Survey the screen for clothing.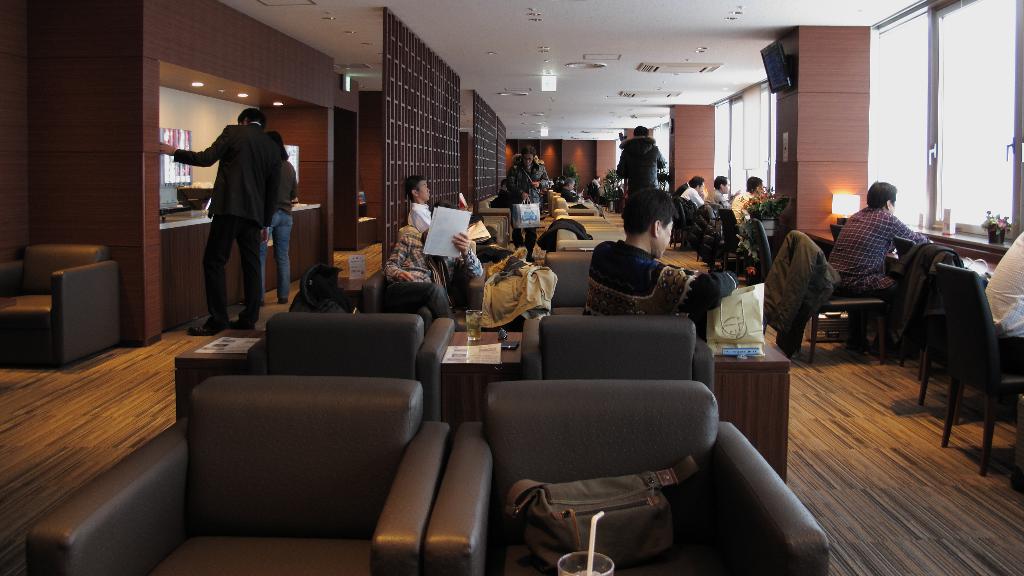
Survey found: x1=678, y1=186, x2=699, y2=209.
